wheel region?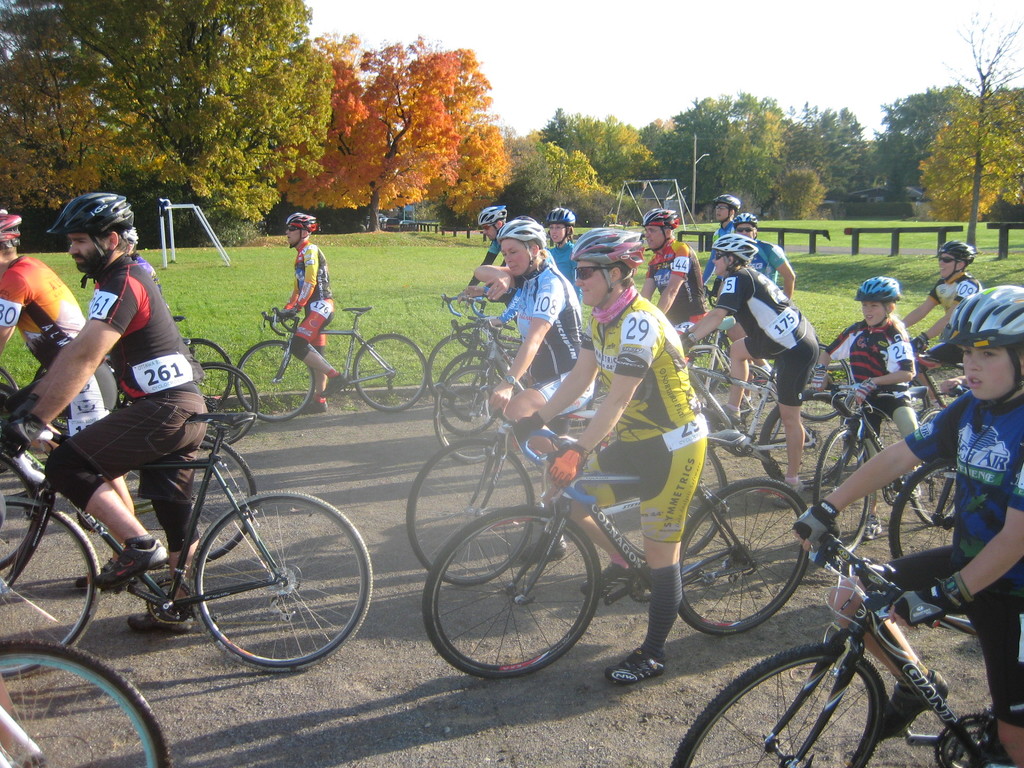
locate(127, 432, 260, 564)
